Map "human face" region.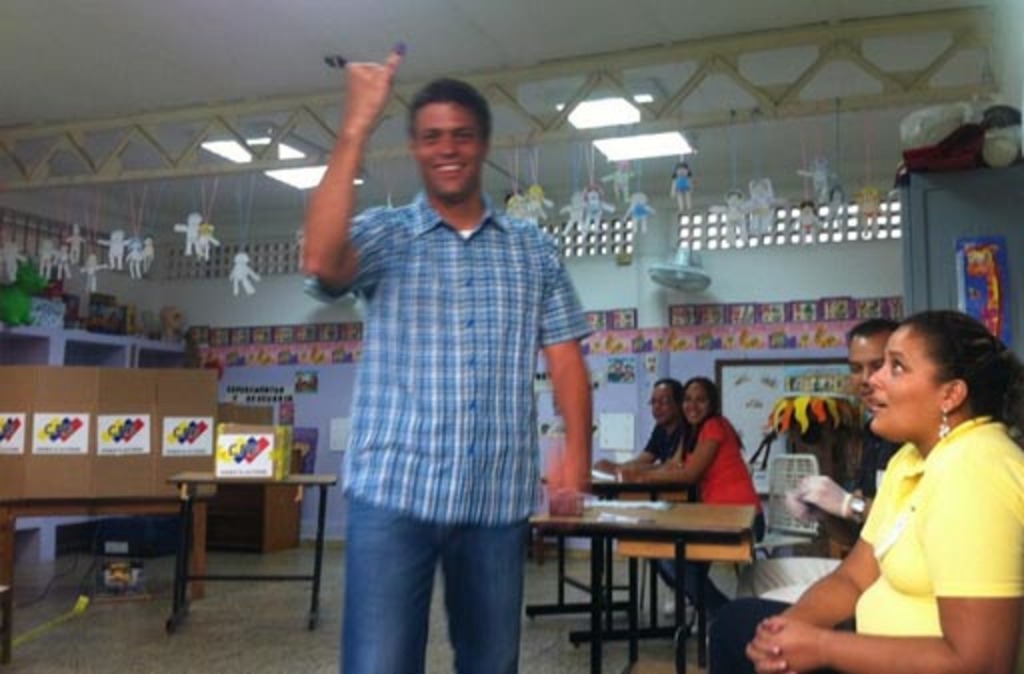
Mapped to [870, 324, 944, 436].
